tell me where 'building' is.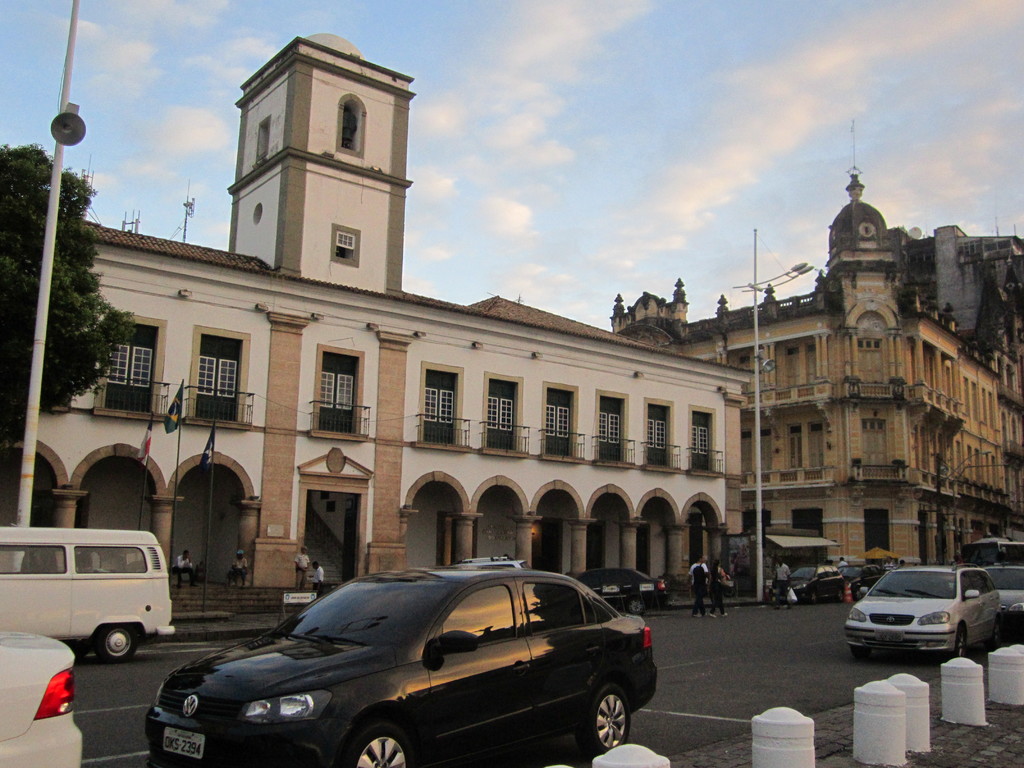
'building' is at x1=0 y1=35 x2=762 y2=588.
